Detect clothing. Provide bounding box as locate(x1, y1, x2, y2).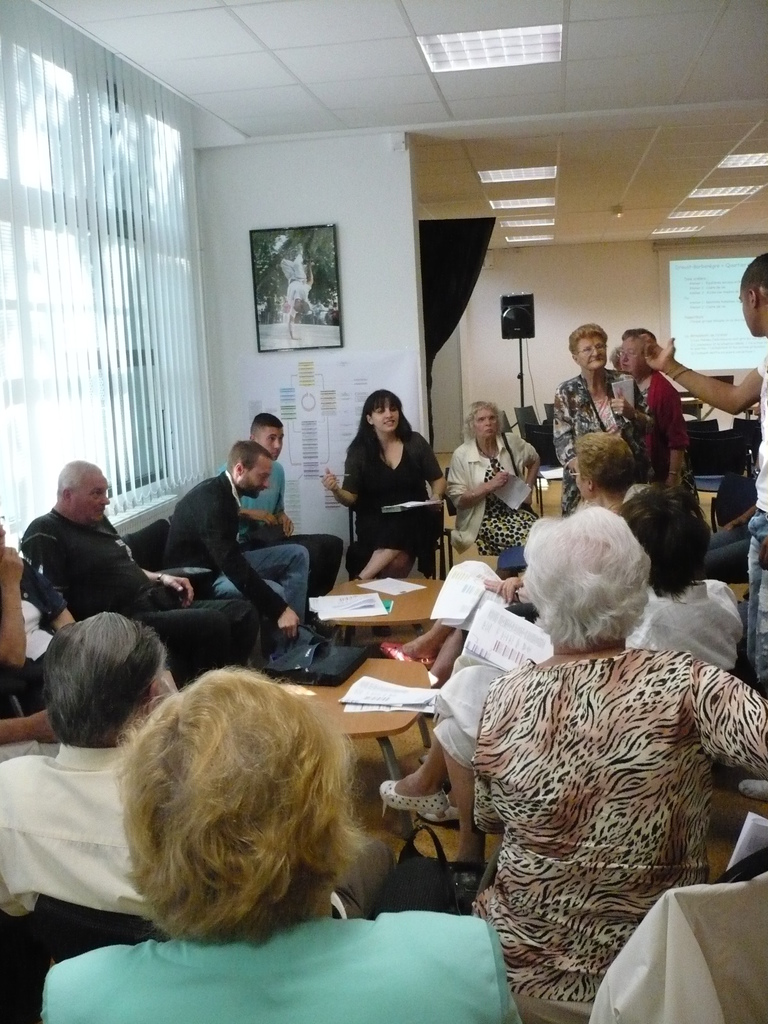
locate(632, 370, 685, 483).
